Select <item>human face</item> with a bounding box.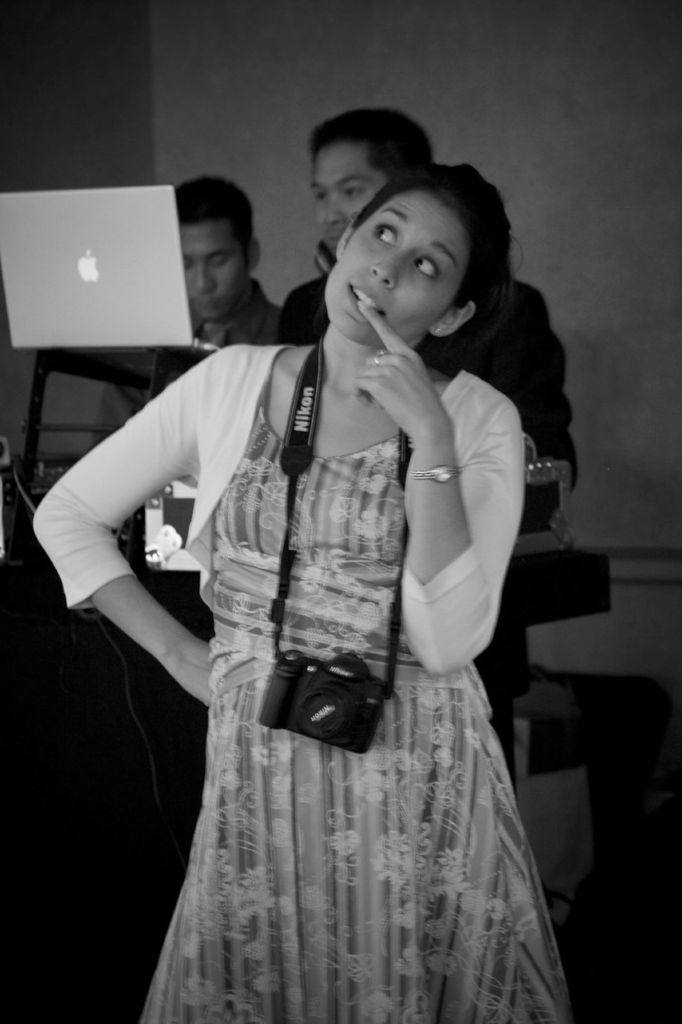
182, 223, 246, 324.
